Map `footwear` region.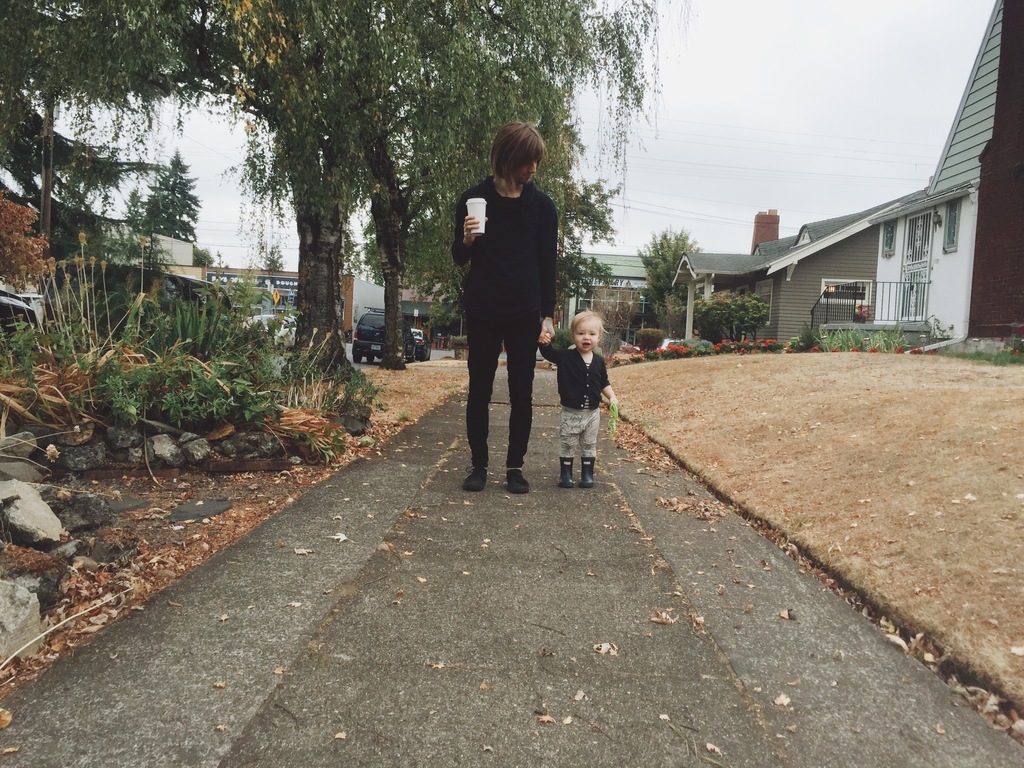
Mapped to detection(556, 454, 578, 484).
